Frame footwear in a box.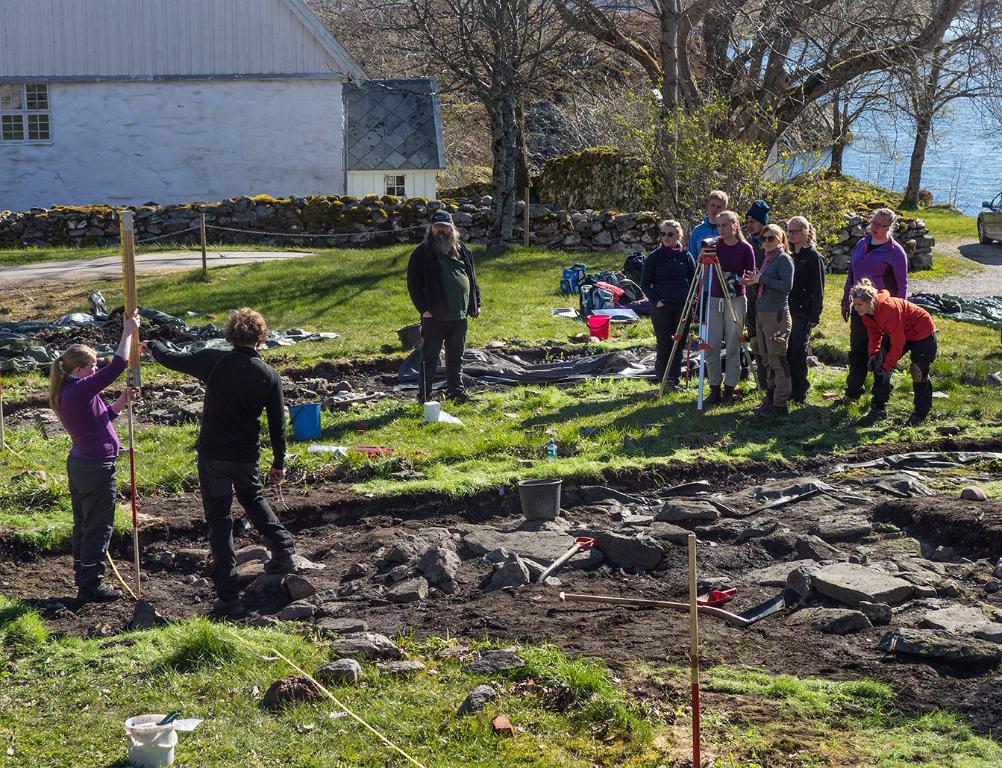
907 413 927 427.
